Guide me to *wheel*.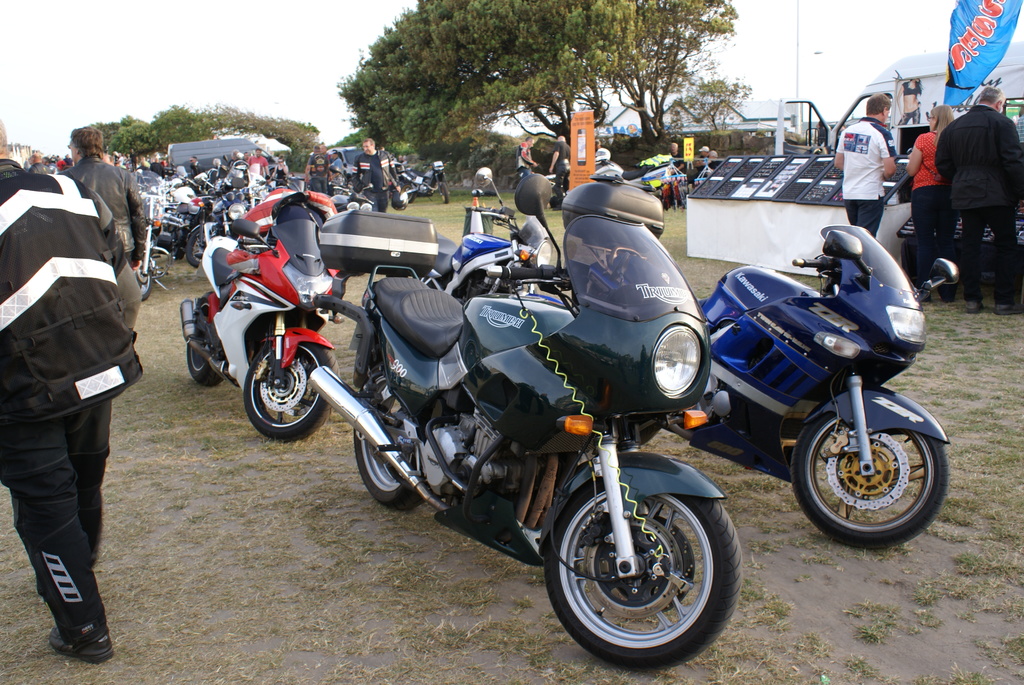
Guidance: [left=188, top=230, right=205, bottom=266].
